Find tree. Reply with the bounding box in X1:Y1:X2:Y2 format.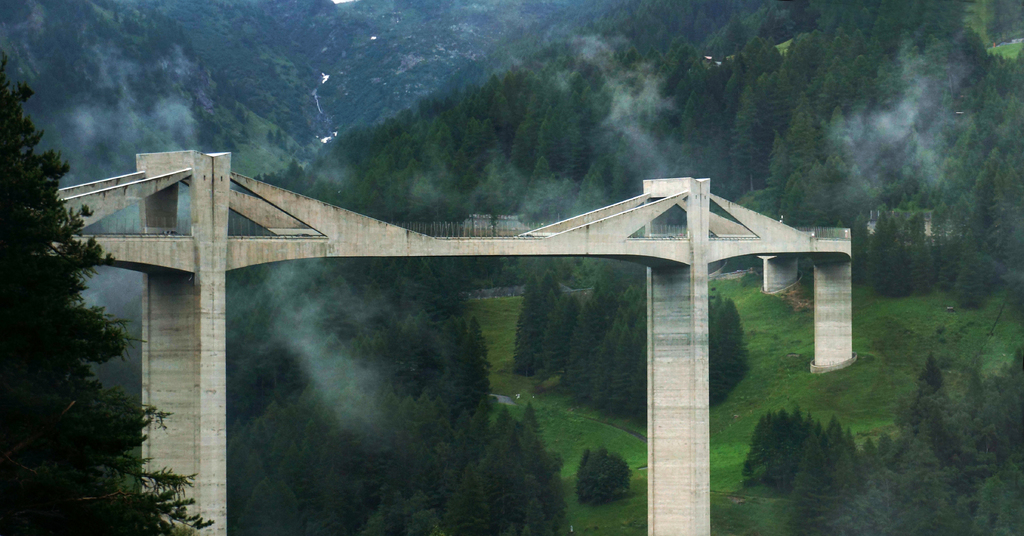
664:93:732:193.
